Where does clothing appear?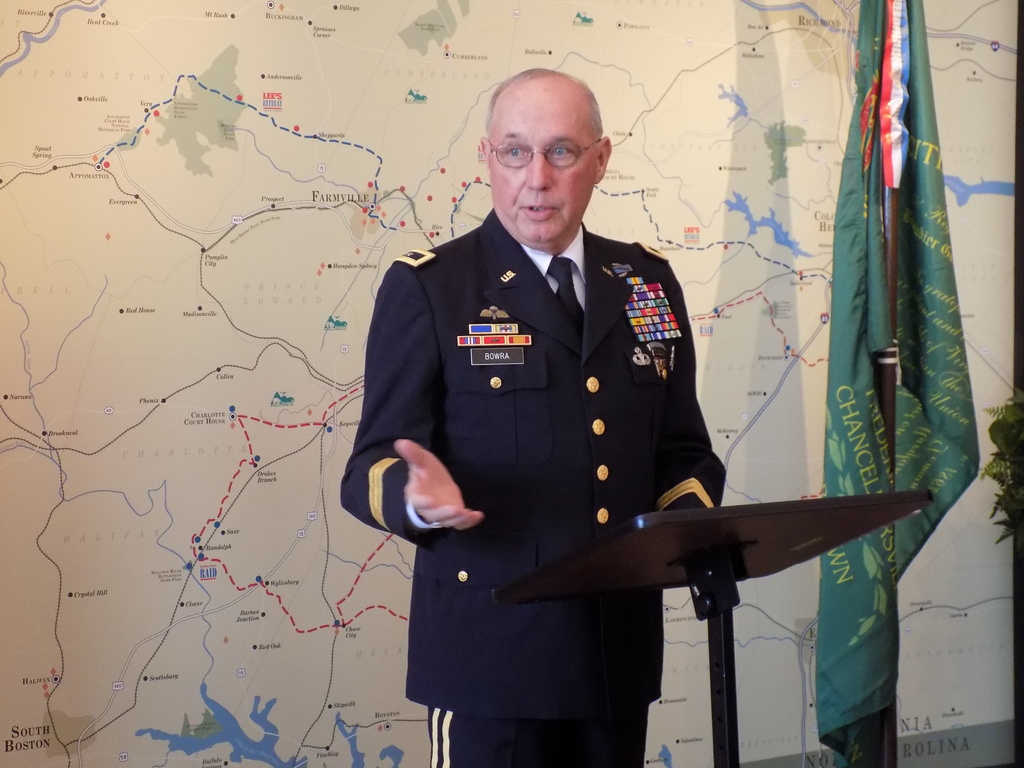
Appears at rect(354, 206, 725, 732).
